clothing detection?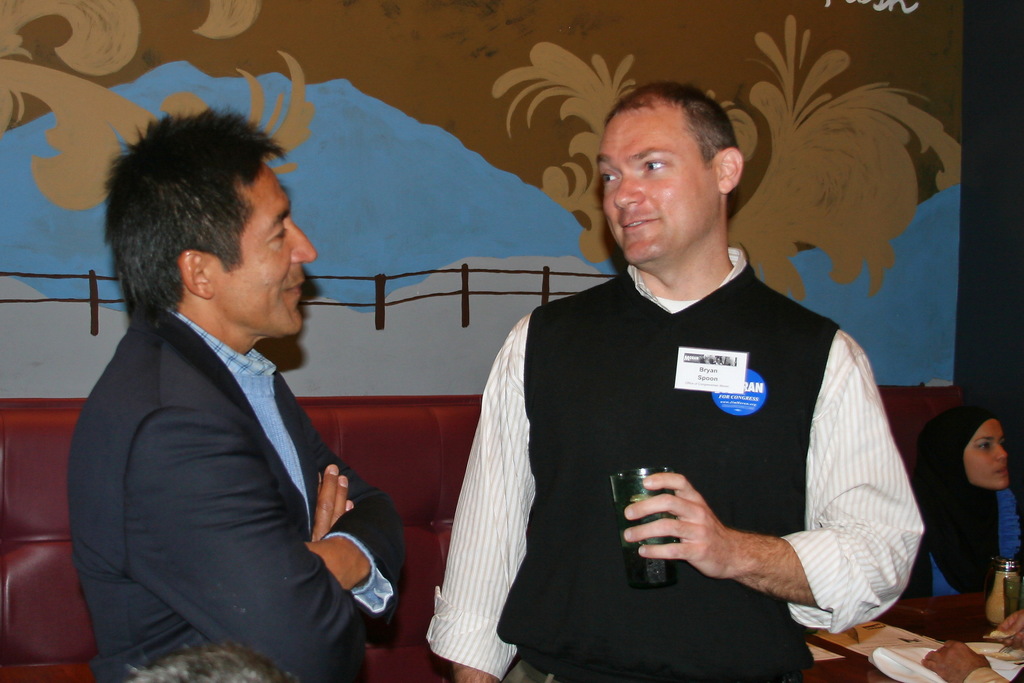
region(906, 409, 1009, 604)
